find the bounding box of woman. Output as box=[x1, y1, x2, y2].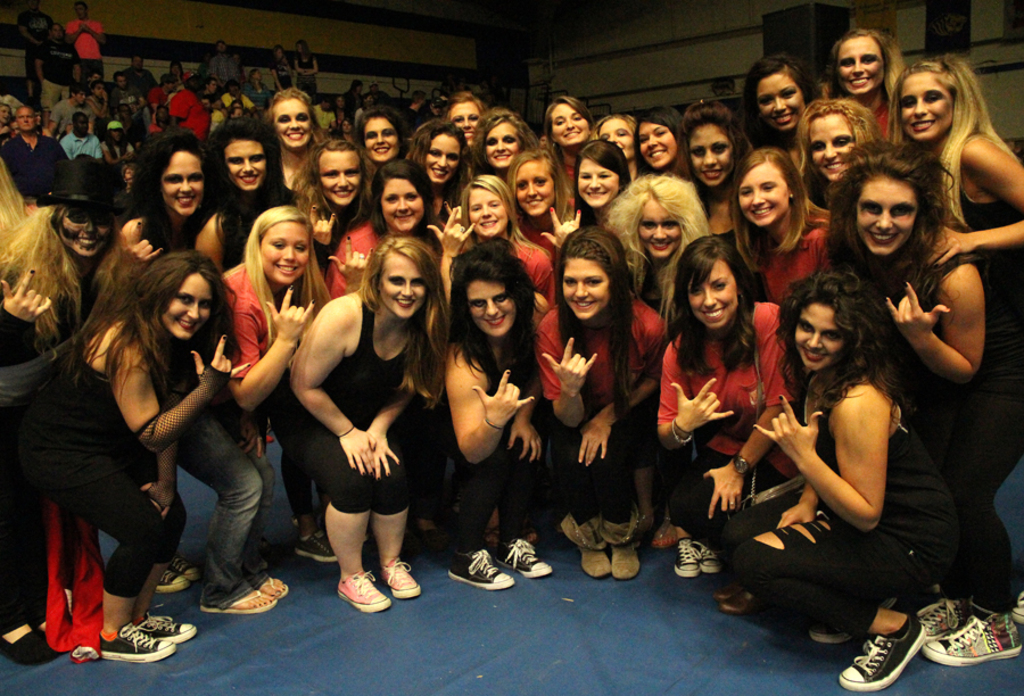
box=[544, 94, 601, 222].
